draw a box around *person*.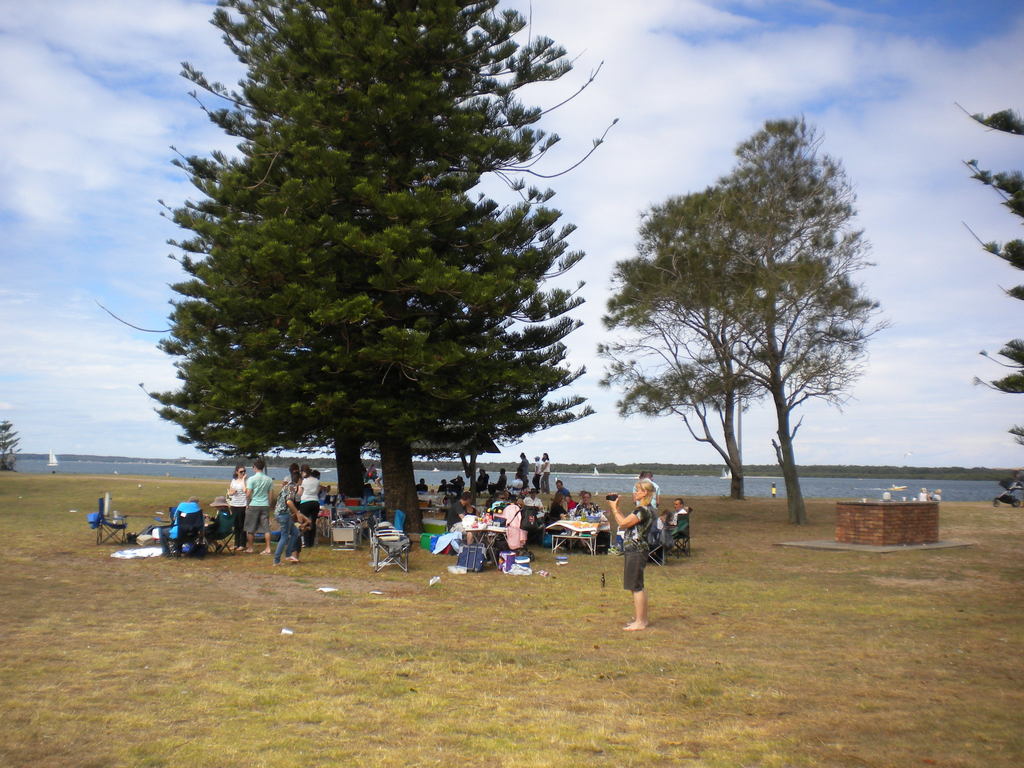
region(610, 483, 660, 627).
